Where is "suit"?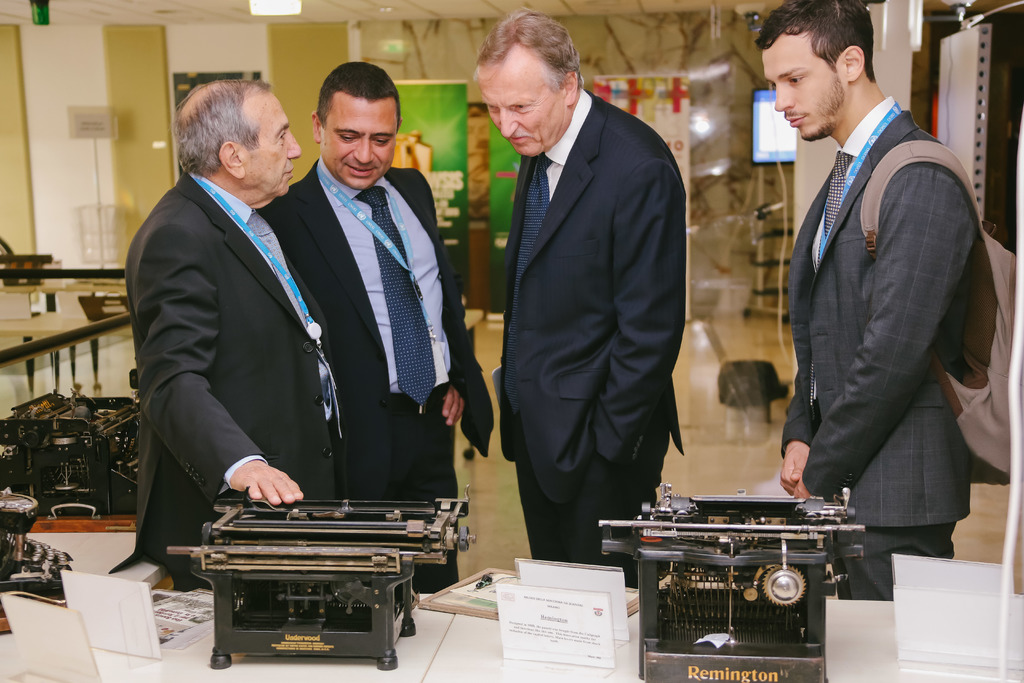
(108, 168, 351, 591).
